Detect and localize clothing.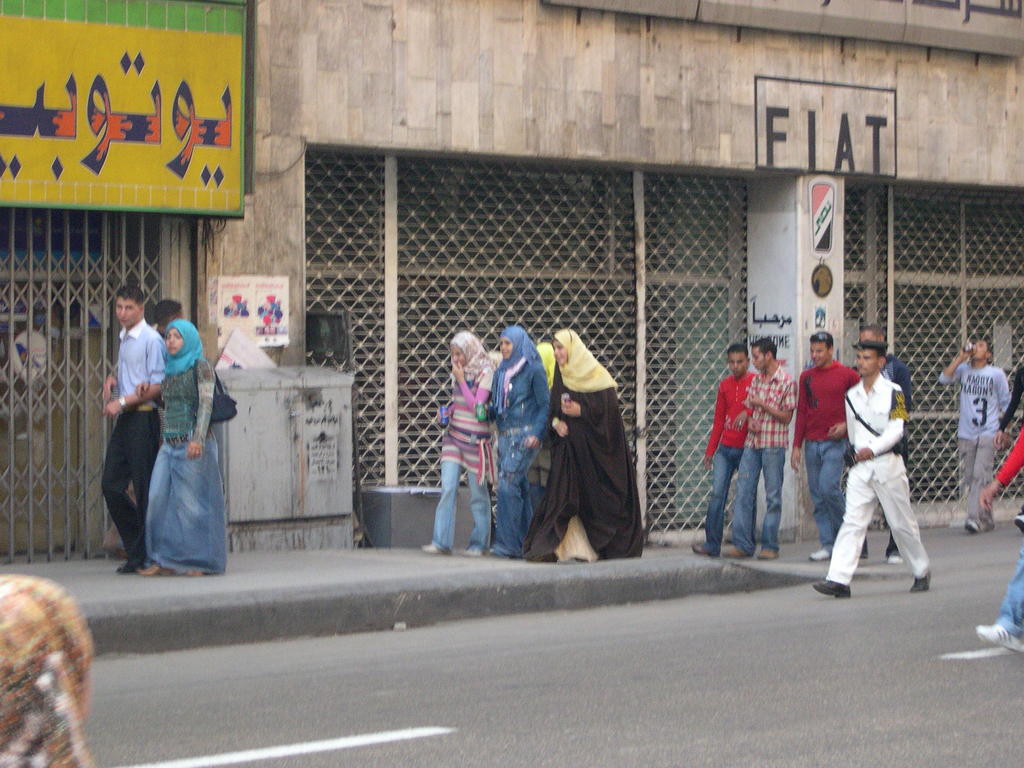
Localized at pyautogui.locateOnScreen(825, 342, 935, 597).
